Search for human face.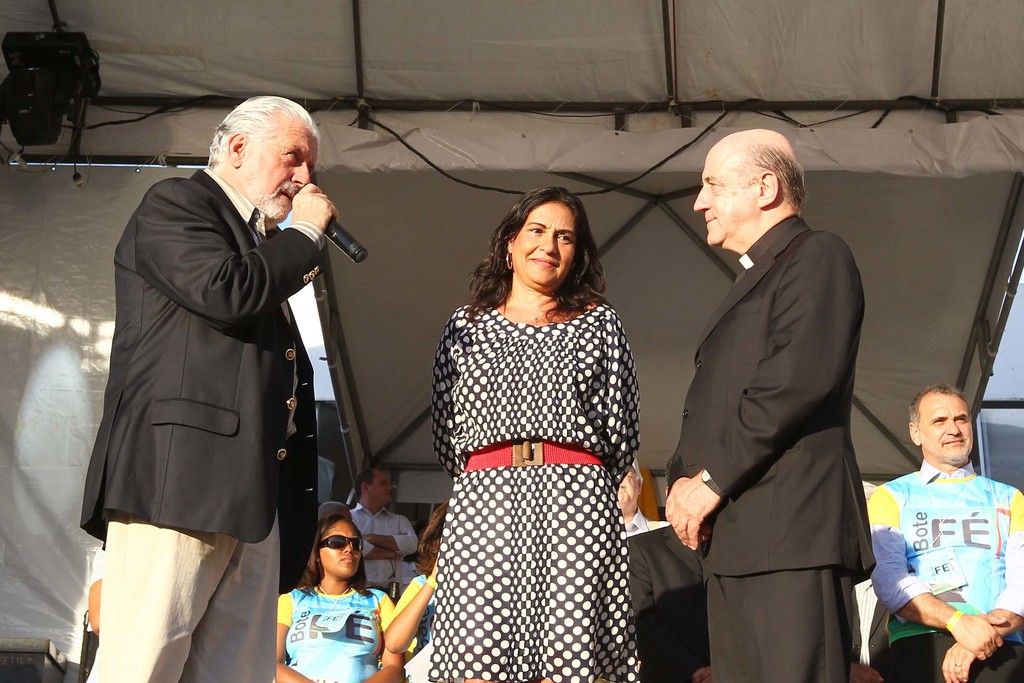
Found at rect(694, 143, 769, 261).
